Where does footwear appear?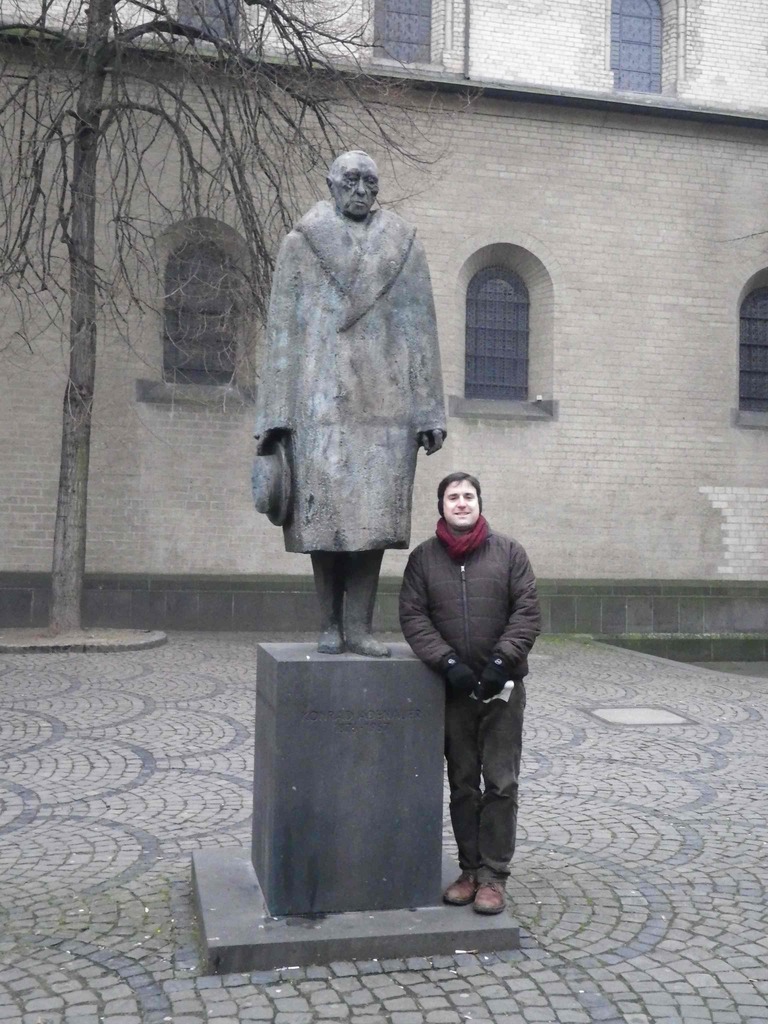
Appears at 472/872/512/912.
